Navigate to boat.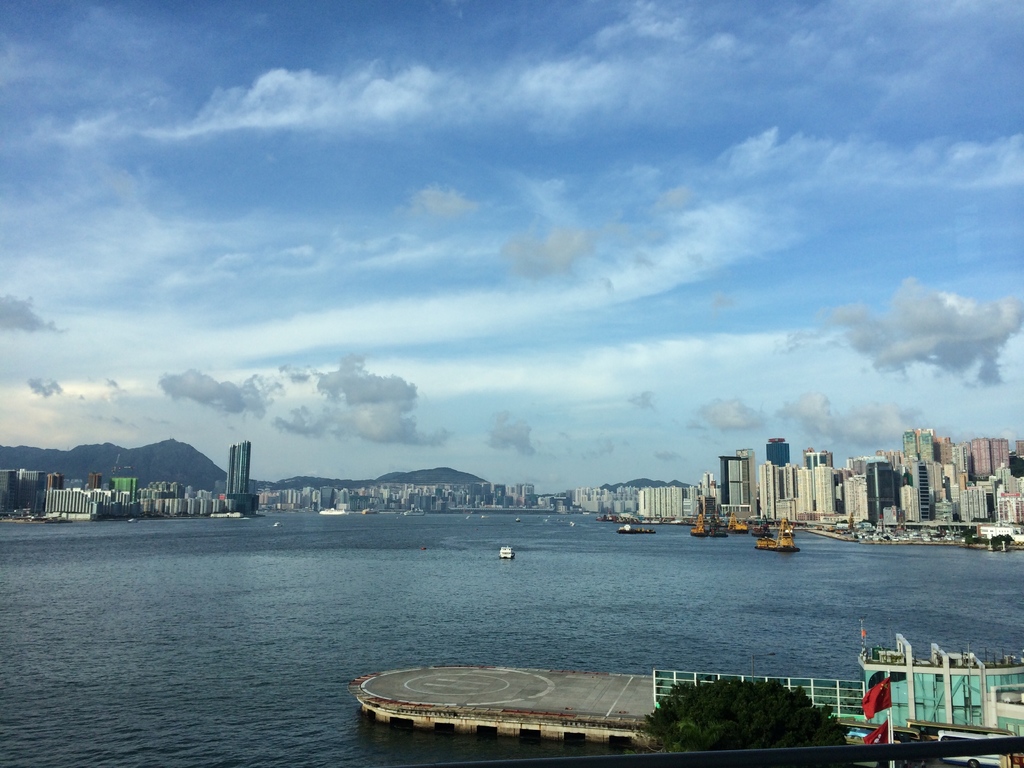
Navigation target: Rect(480, 513, 492, 520).
